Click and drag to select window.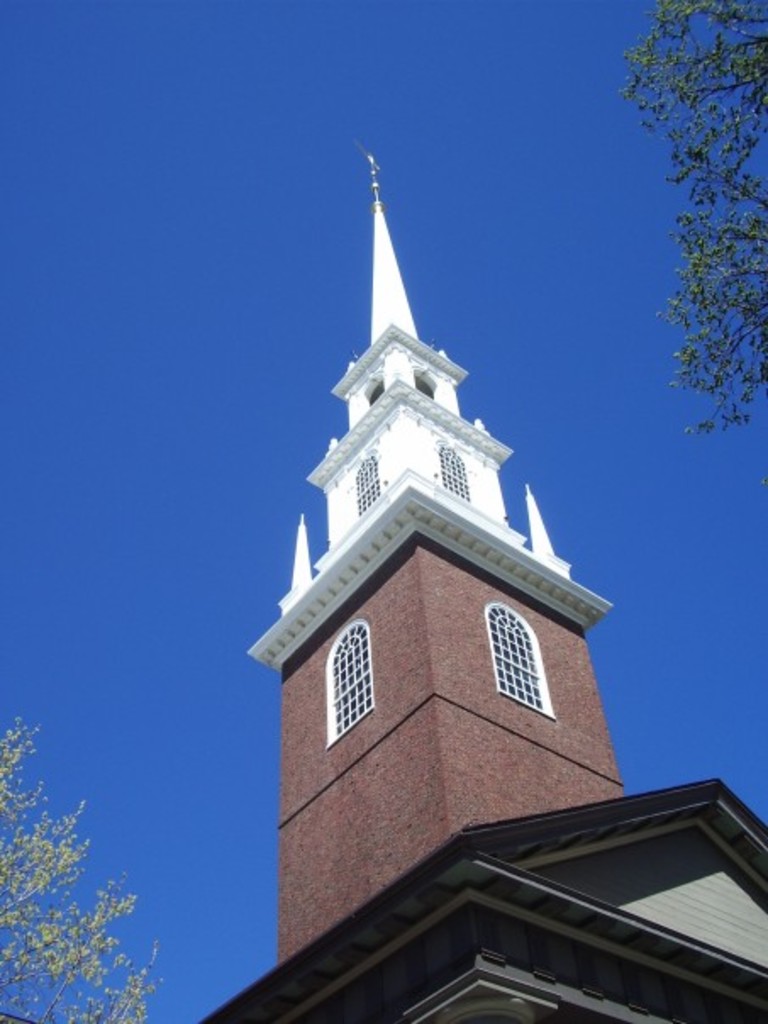
Selection: 500/612/571/736.
